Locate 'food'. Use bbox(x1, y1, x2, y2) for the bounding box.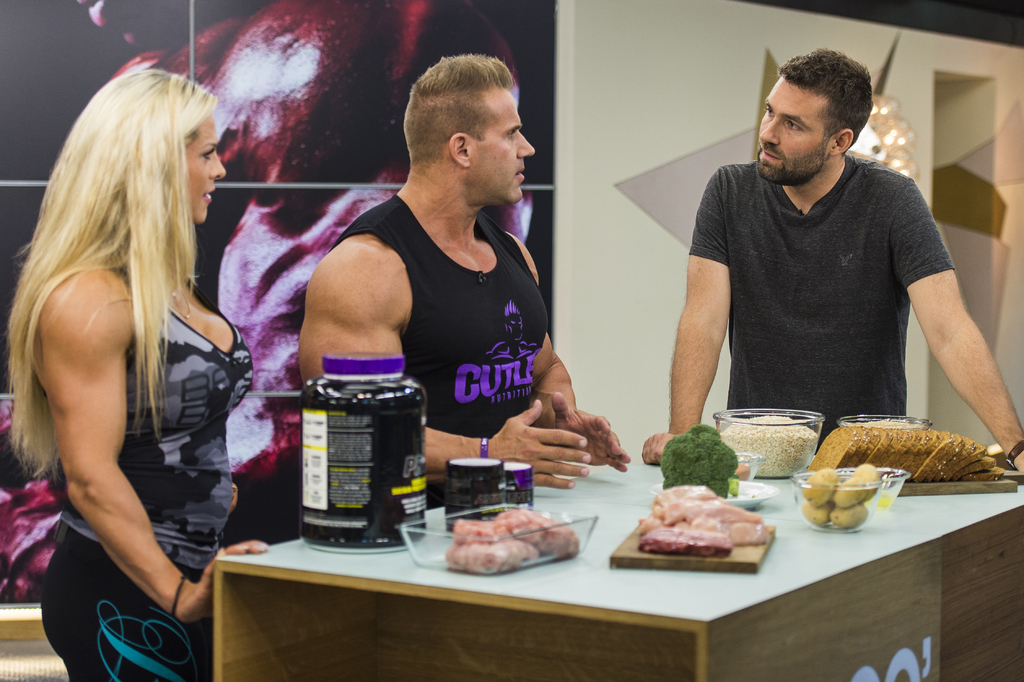
bbox(627, 483, 773, 554).
